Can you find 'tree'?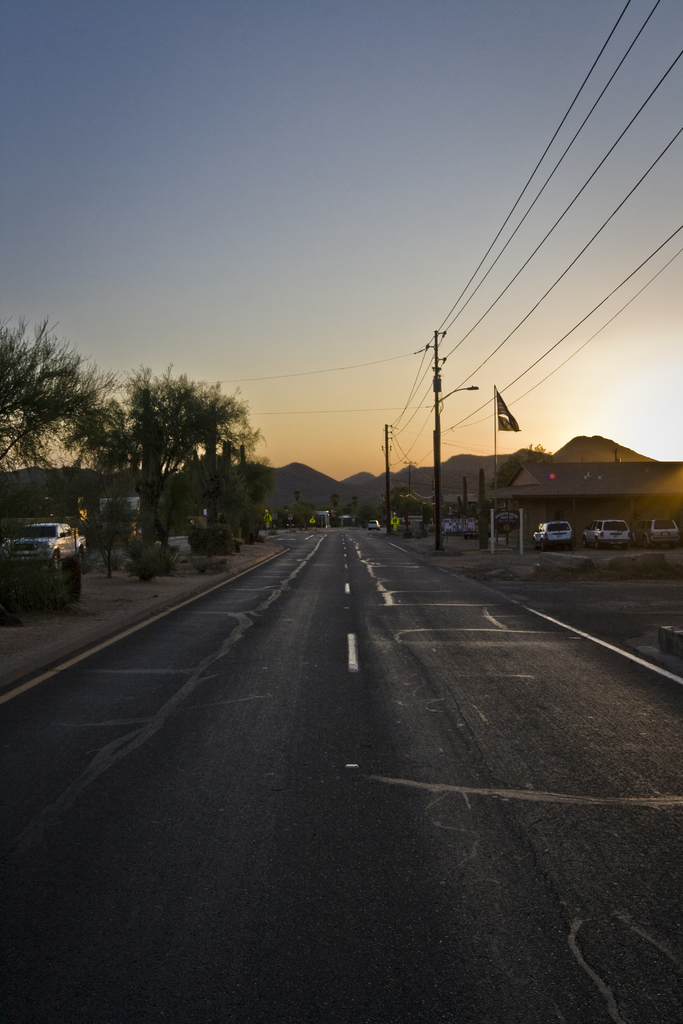
Yes, bounding box: {"left": 0, "top": 310, "right": 127, "bottom": 559}.
